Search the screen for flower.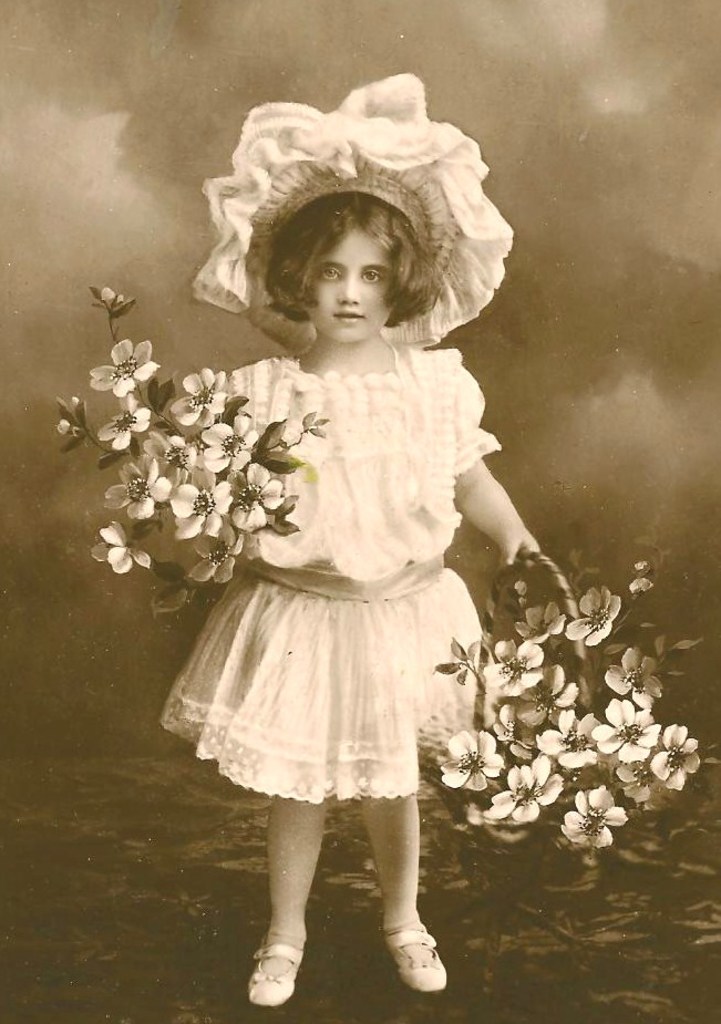
Found at 608/753/662/806.
